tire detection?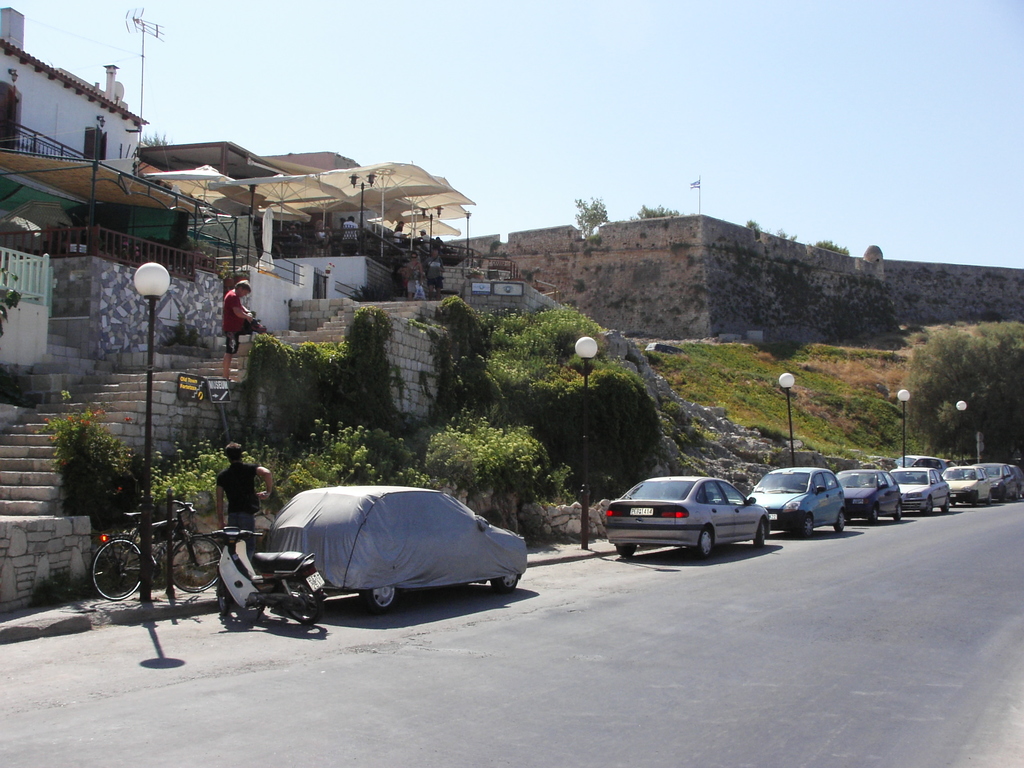
218,579,231,614
